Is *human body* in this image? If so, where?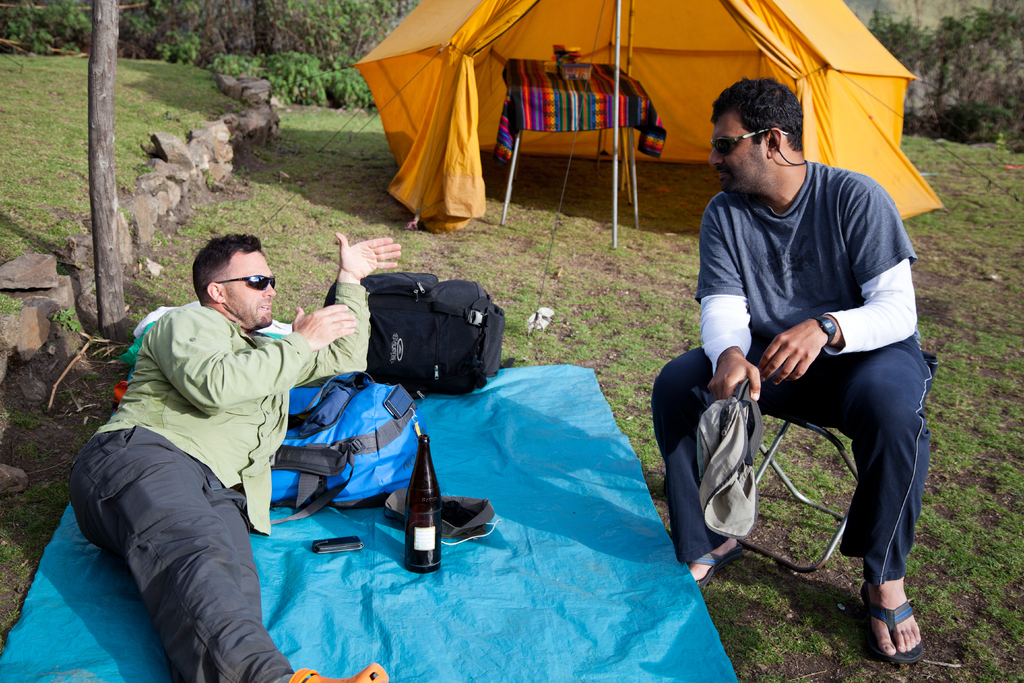
Yes, at bbox=(52, 191, 317, 682).
